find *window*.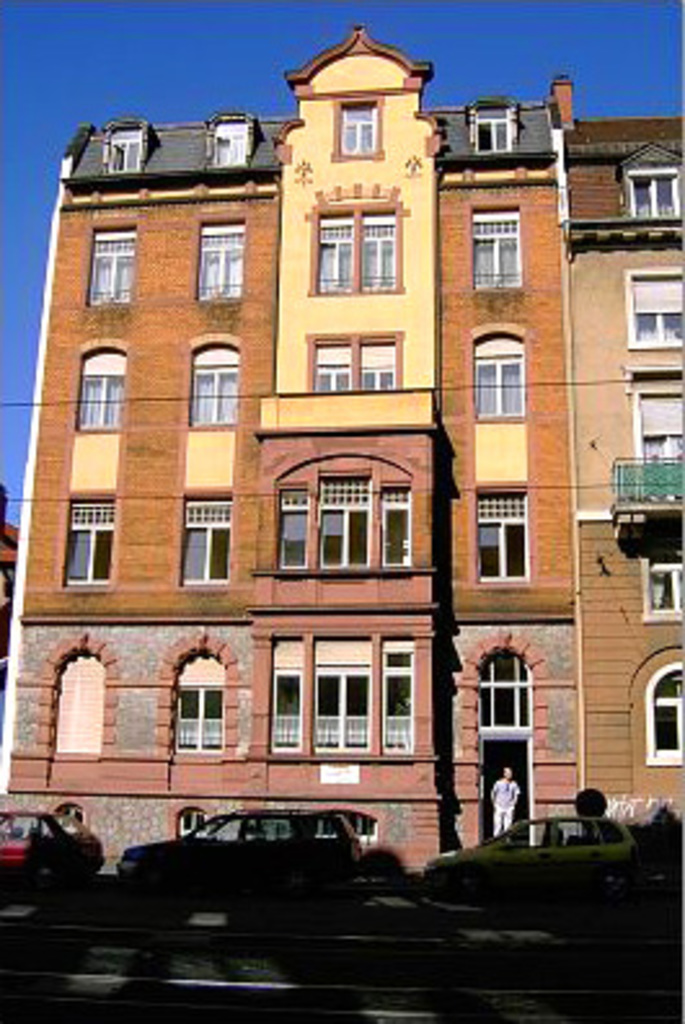
(341,103,377,160).
